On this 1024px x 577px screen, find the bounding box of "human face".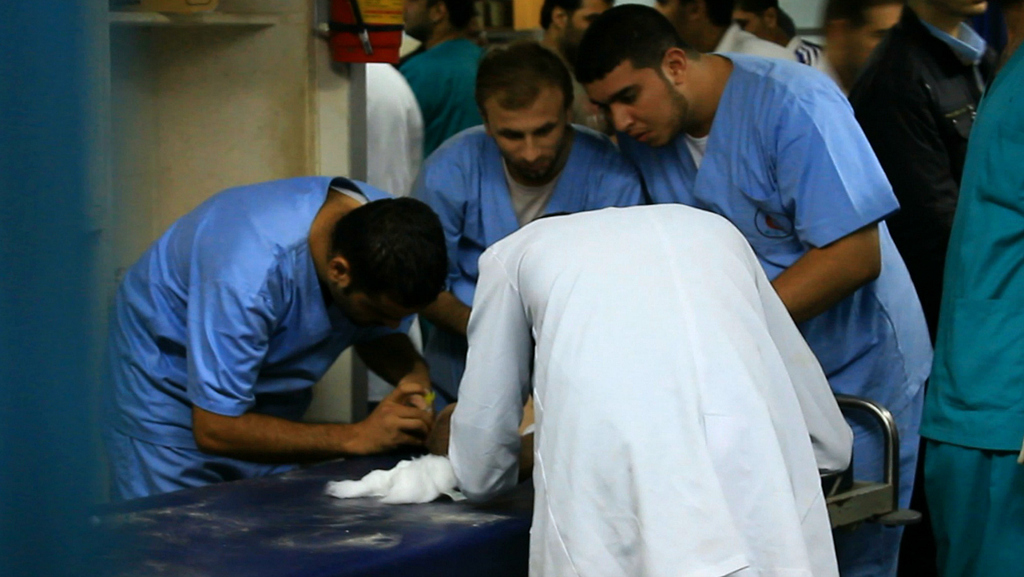
Bounding box: rect(483, 89, 569, 179).
